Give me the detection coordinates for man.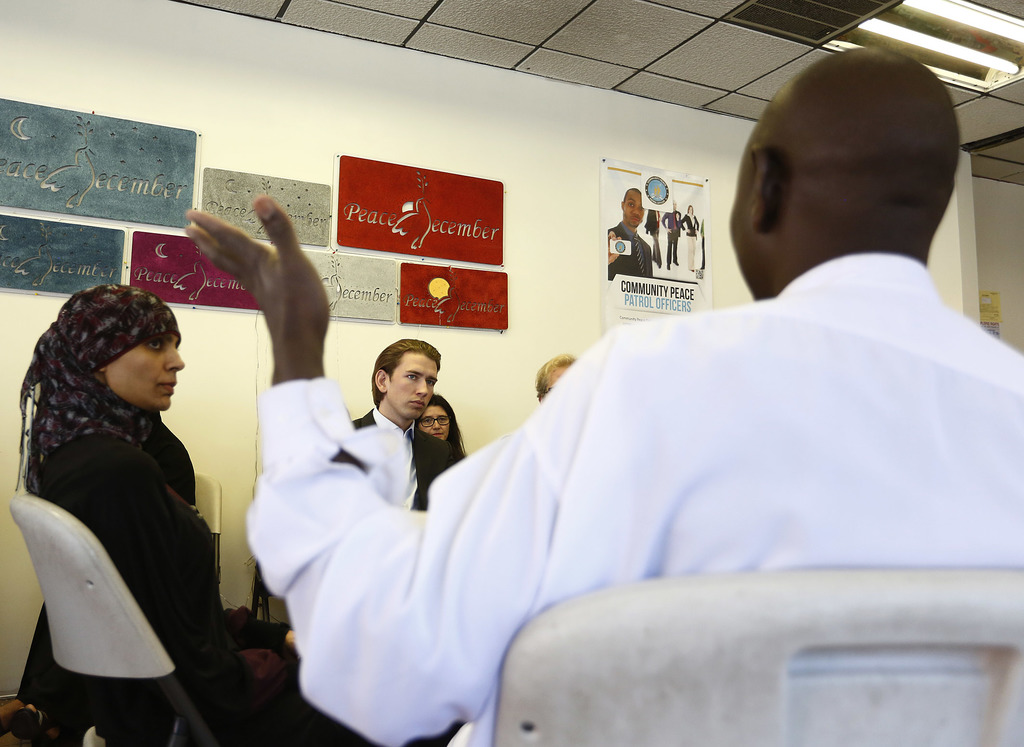
x1=181 y1=52 x2=1023 y2=746.
